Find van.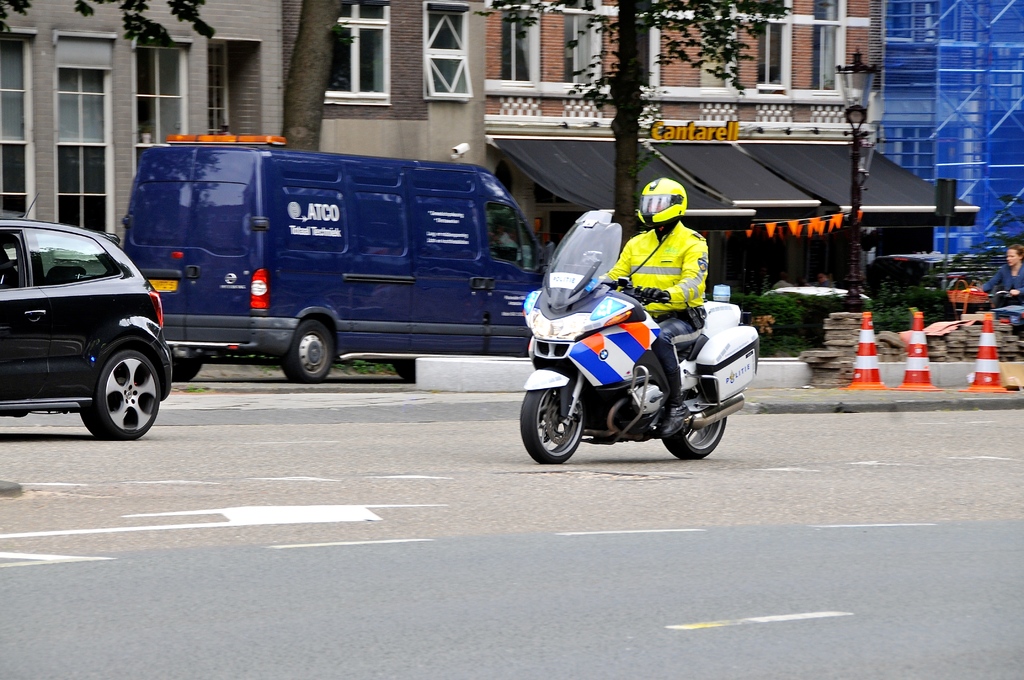
(left=120, top=132, right=551, bottom=383).
